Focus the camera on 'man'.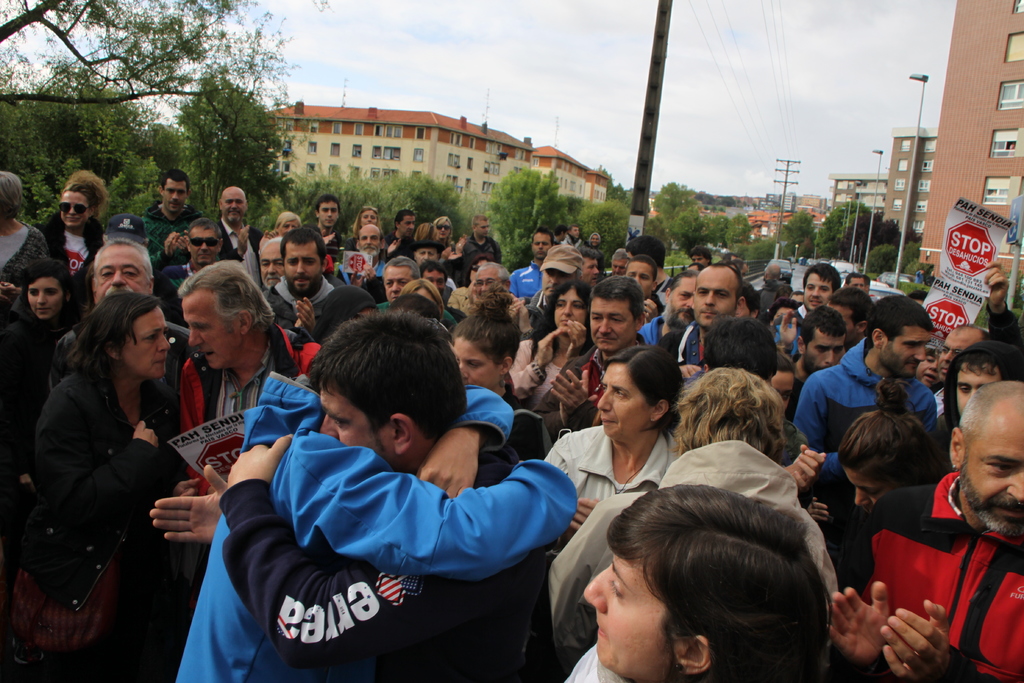
Focus region: <box>145,163,200,278</box>.
